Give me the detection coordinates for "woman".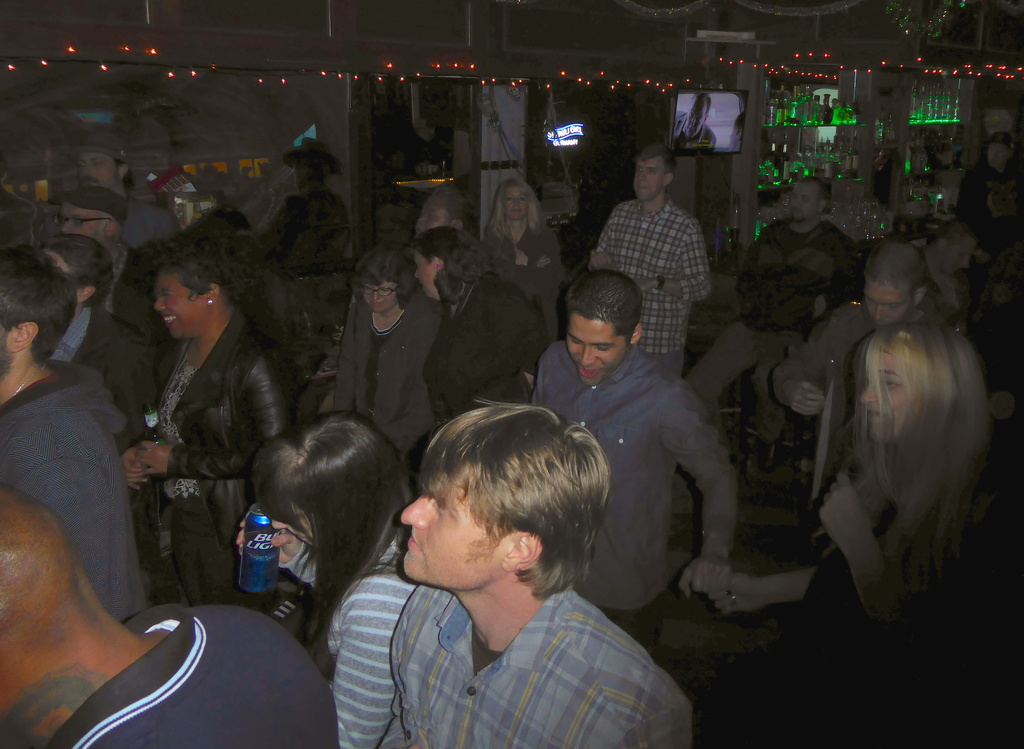
[479, 176, 568, 353].
